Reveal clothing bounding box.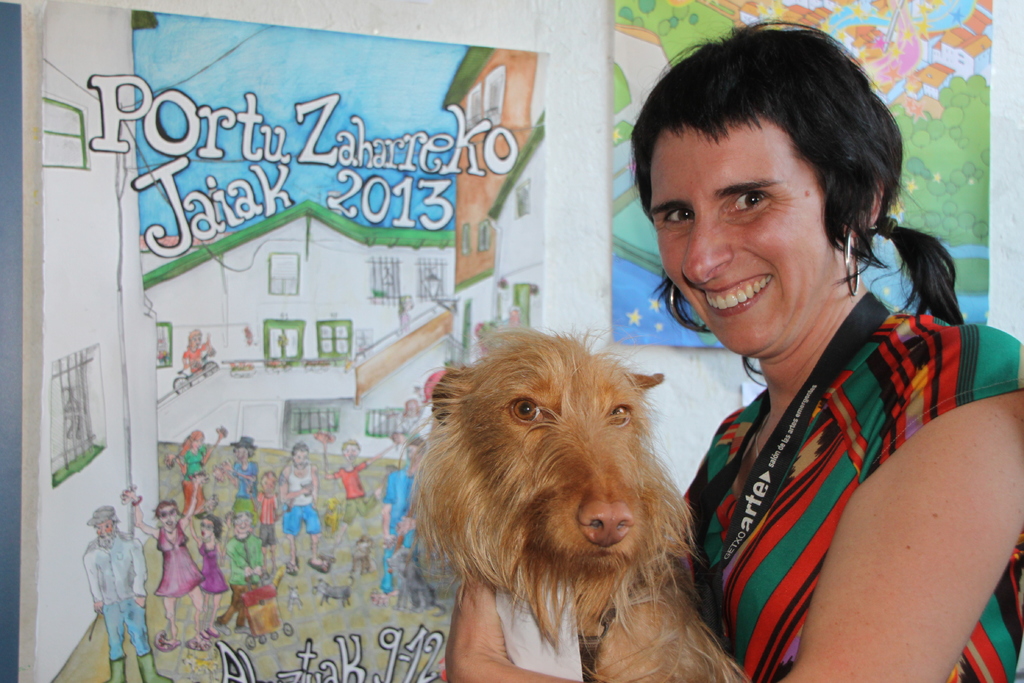
Revealed: <box>383,466,422,591</box>.
